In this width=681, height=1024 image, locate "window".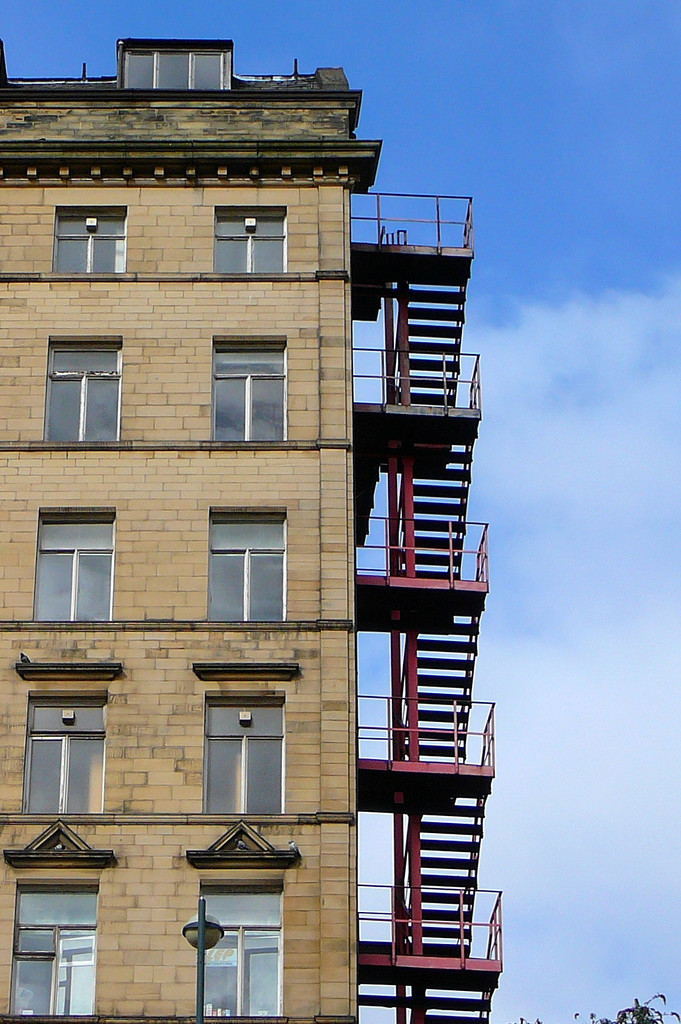
Bounding box: (x1=202, y1=676, x2=287, y2=834).
